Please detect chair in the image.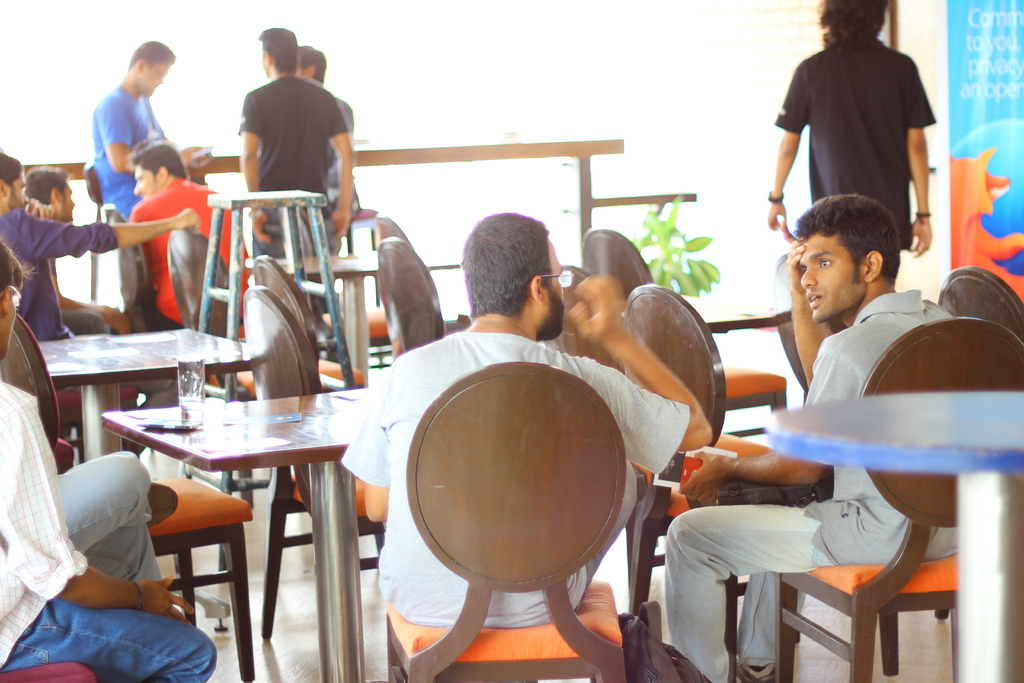
bbox=(931, 265, 1023, 614).
